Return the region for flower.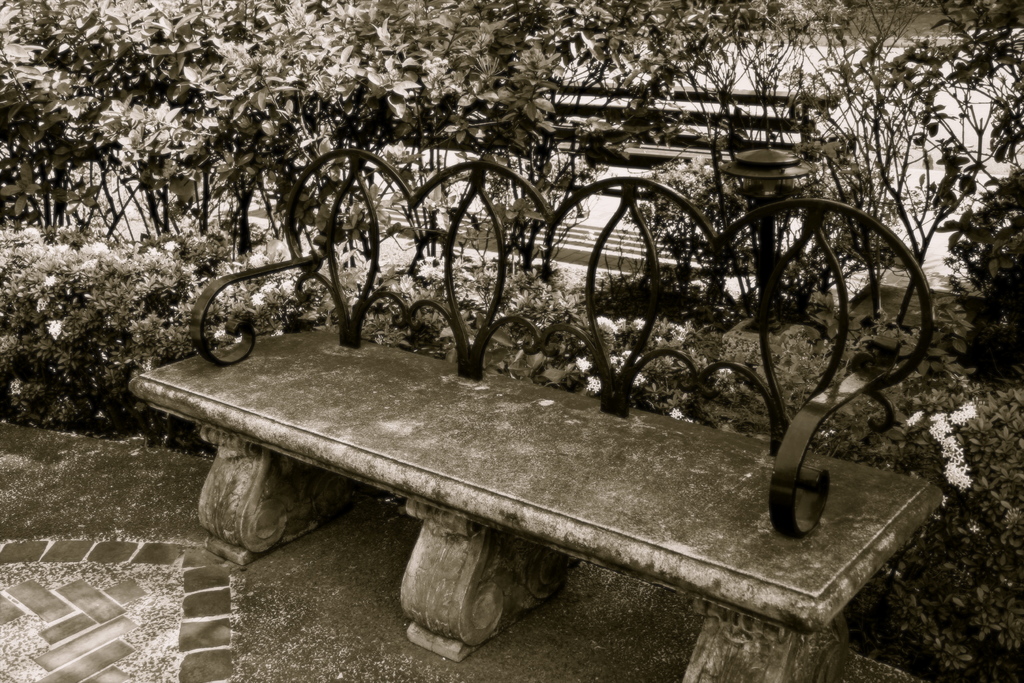
[633, 319, 643, 330].
